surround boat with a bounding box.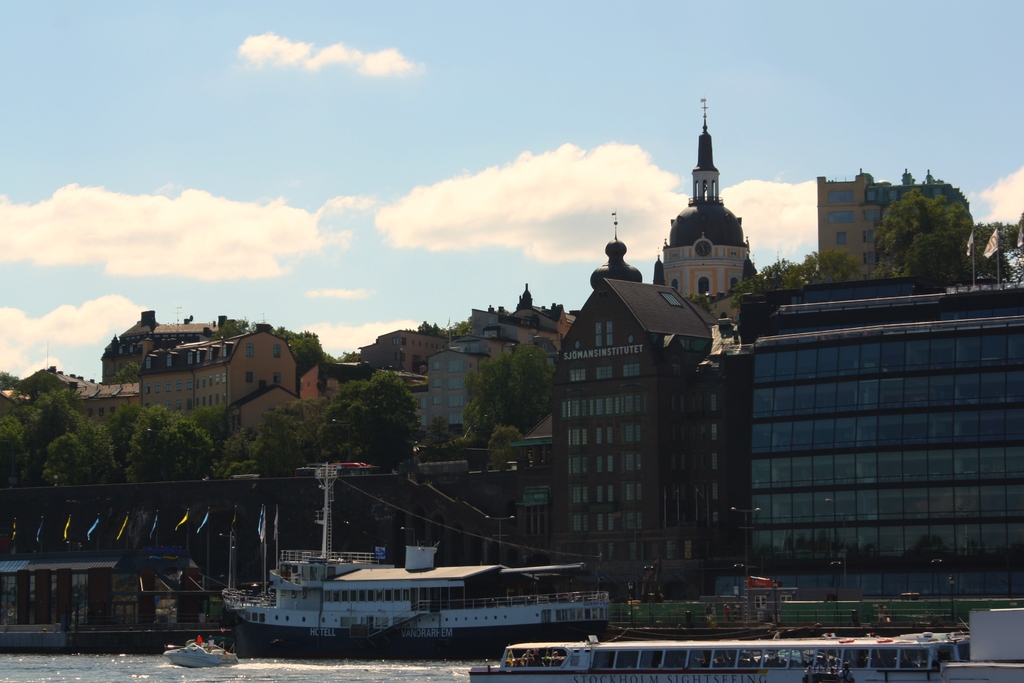
(x1=165, y1=637, x2=239, y2=670).
